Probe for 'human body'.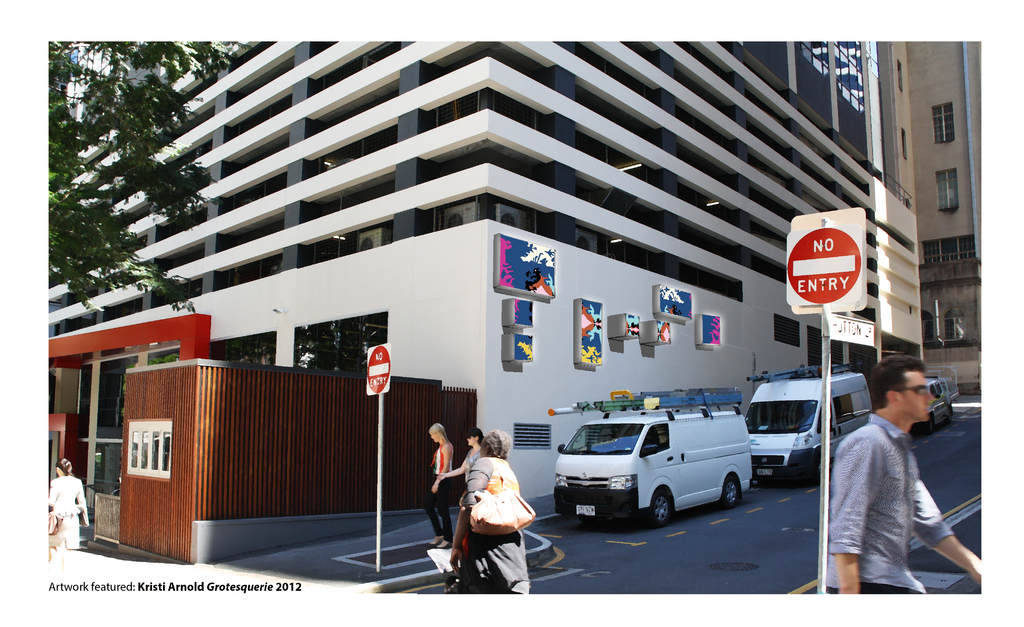
Probe result: <bbox>447, 433, 536, 590</bbox>.
